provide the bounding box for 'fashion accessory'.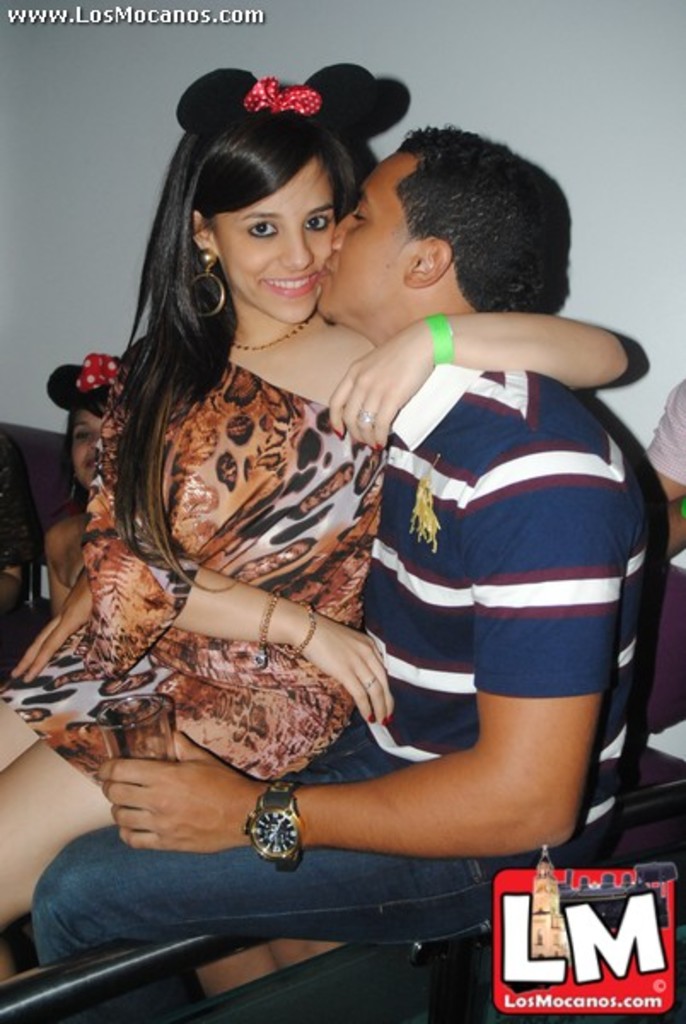
detection(677, 495, 684, 524).
